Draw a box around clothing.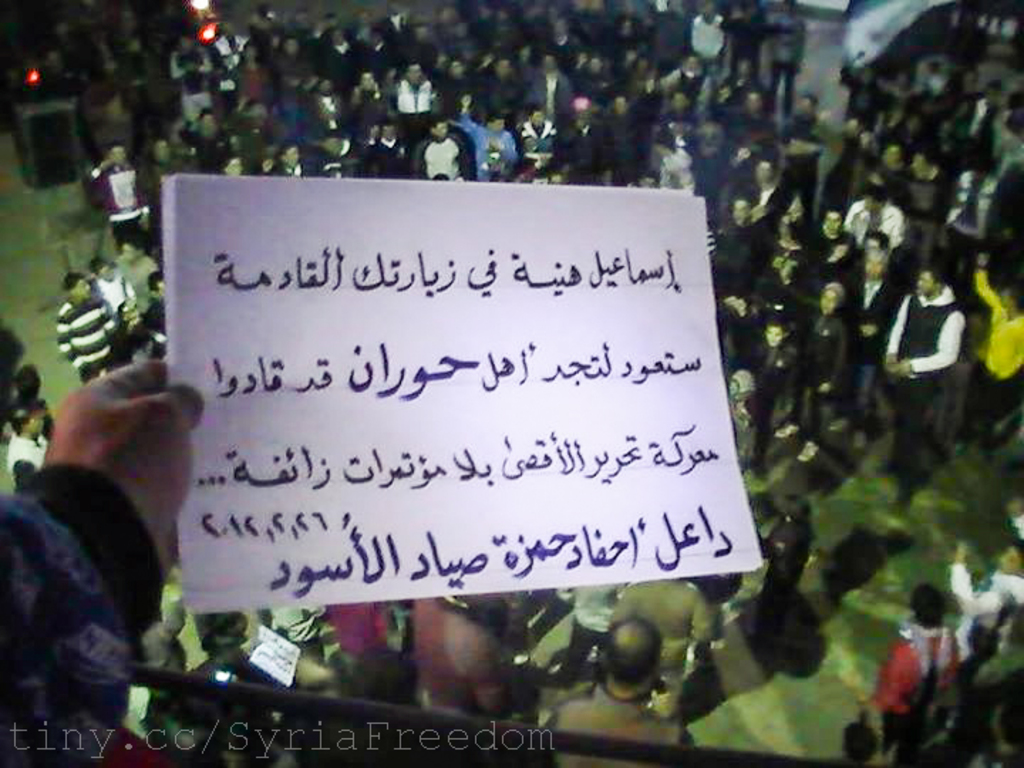
bbox(695, 149, 720, 212).
